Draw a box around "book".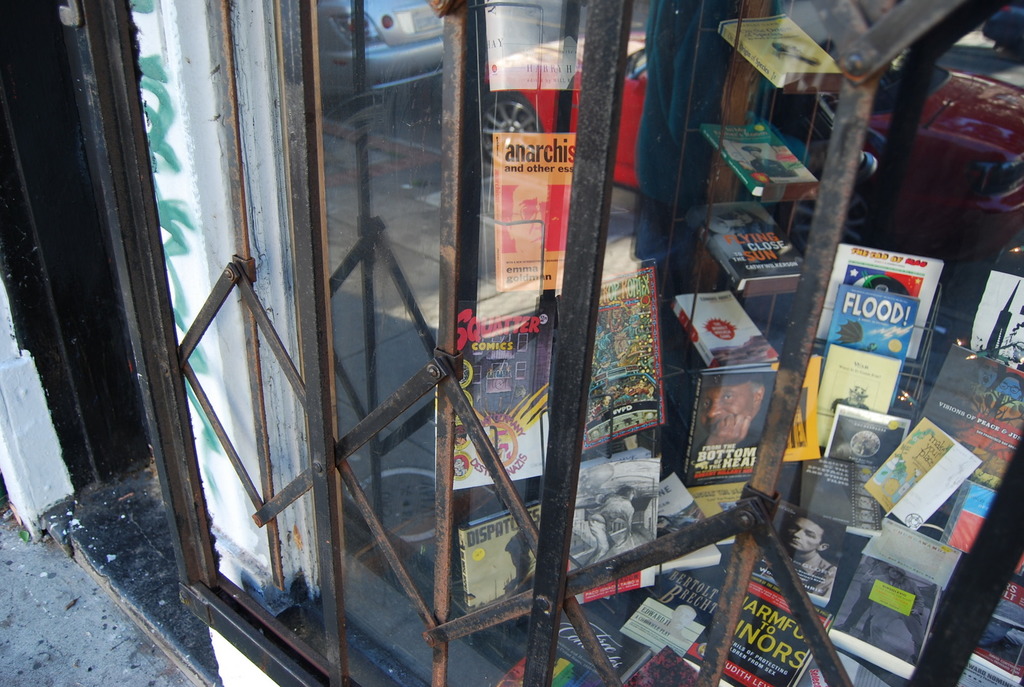
(x1=490, y1=127, x2=577, y2=290).
